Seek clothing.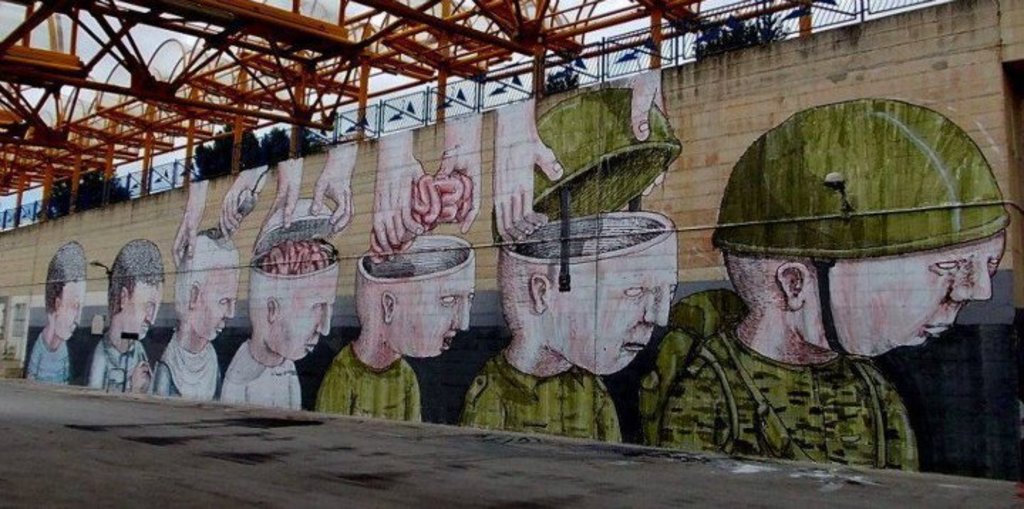
crop(28, 331, 71, 384).
